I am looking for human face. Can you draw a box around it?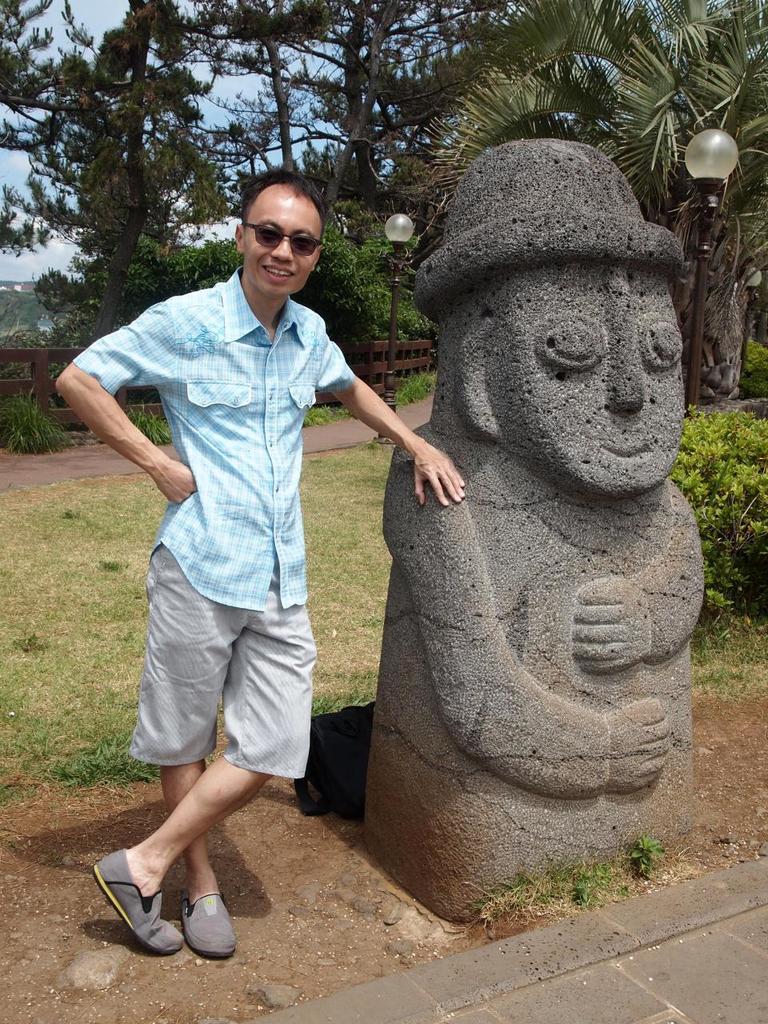
Sure, the bounding box is 245/183/318/298.
